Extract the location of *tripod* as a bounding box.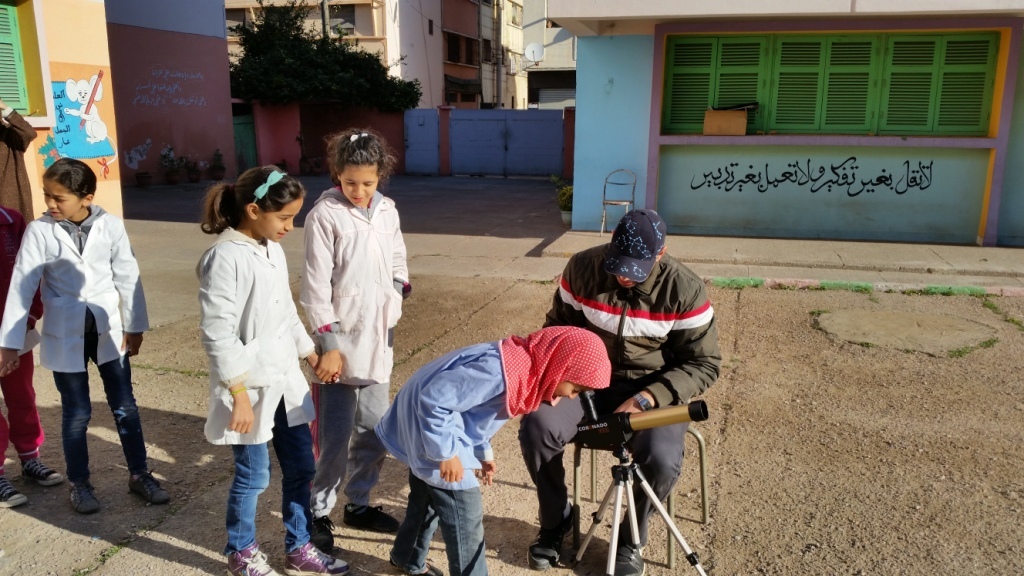
571,434,717,575.
